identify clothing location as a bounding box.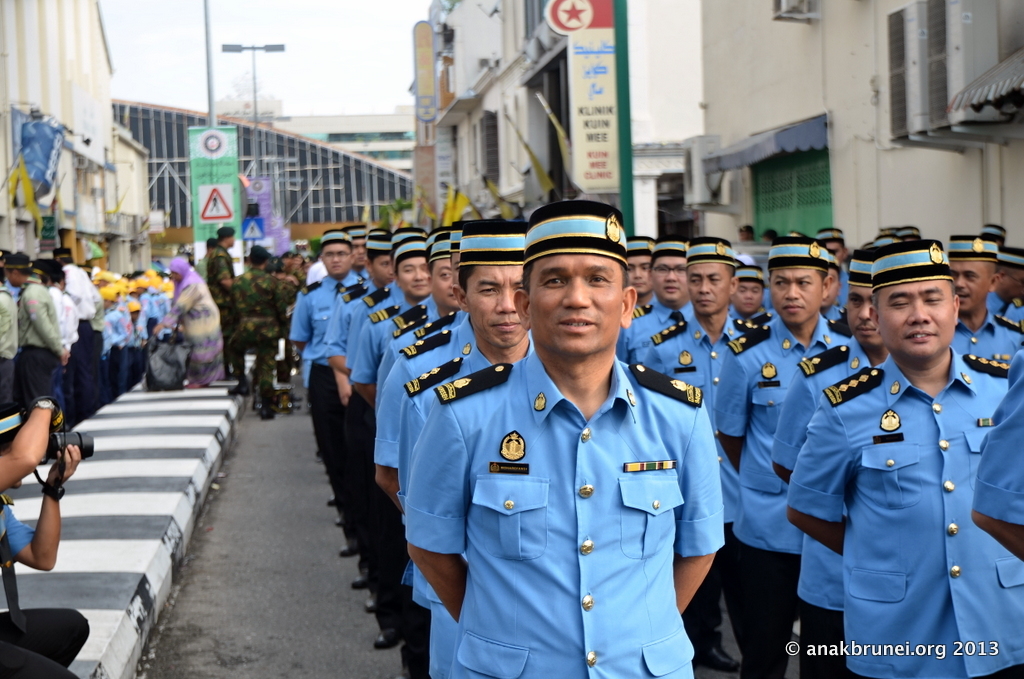
pyautogui.locateOnScreen(971, 347, 1023, 527).
